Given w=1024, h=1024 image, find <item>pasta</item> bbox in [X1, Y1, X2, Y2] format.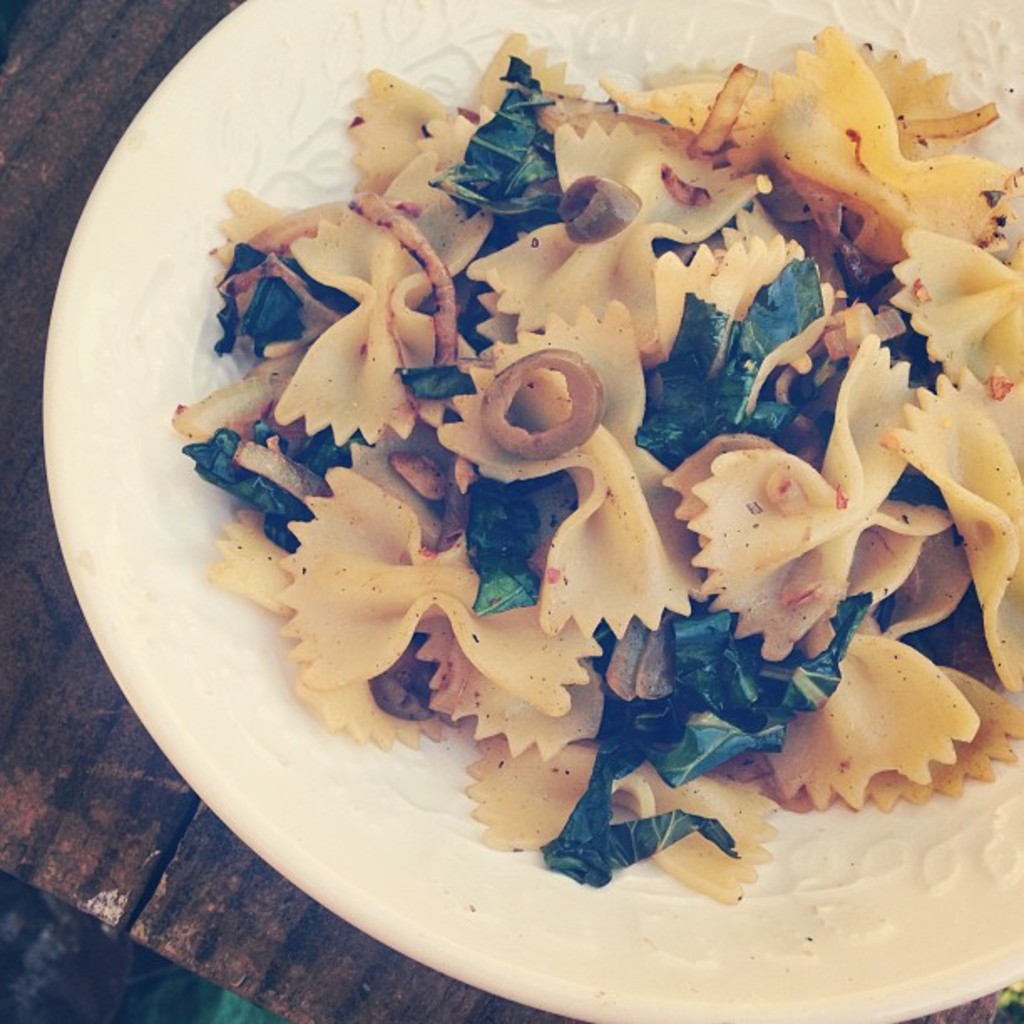
[109, 32, 927, 950].
